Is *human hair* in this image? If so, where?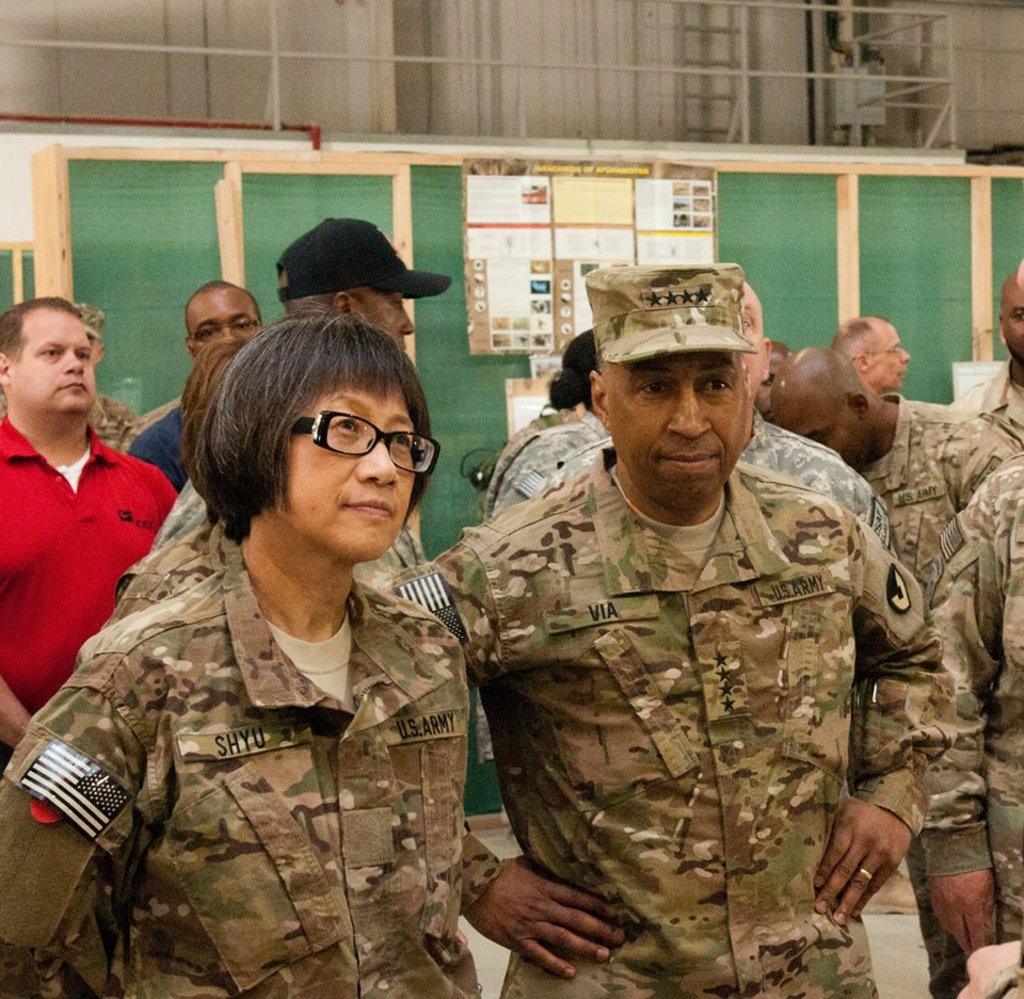
Yes, at locate(546, 333, 599, 416).
